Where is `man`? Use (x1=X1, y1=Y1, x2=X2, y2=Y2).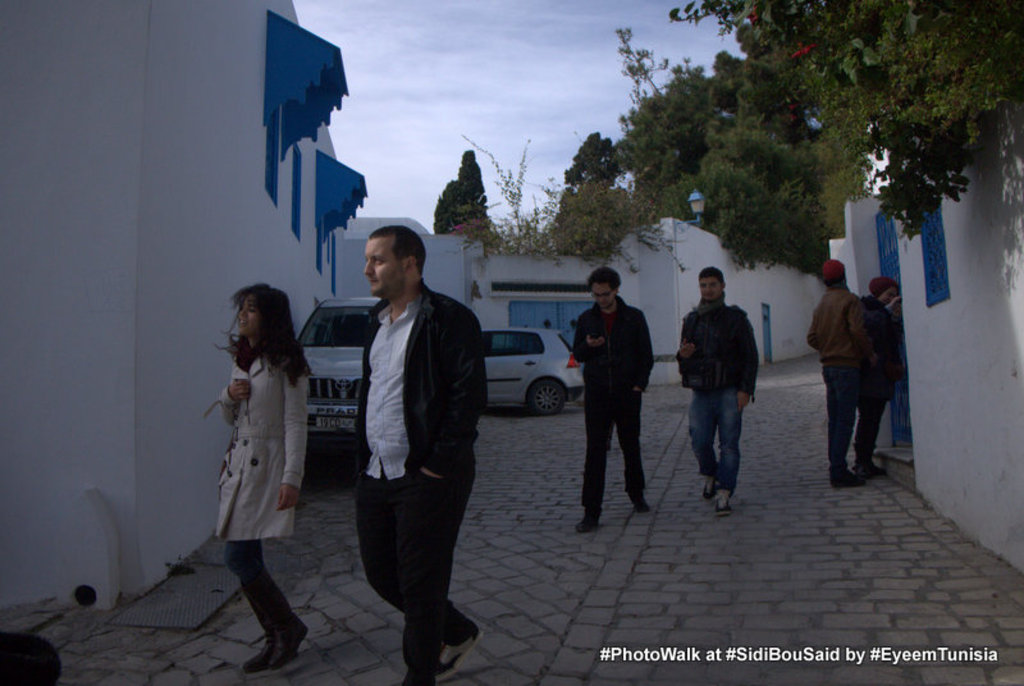
(x1=328, y1=209, x2=485, y2=671).
